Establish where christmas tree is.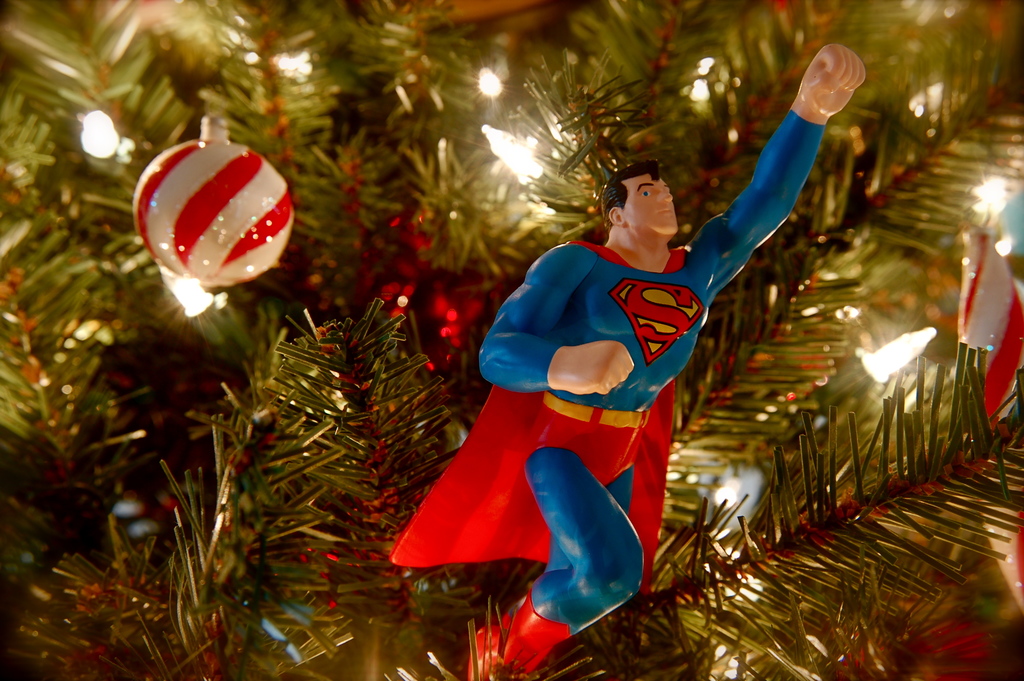
Established at <bbox>0, 0, 1023, 680</bbox>.
